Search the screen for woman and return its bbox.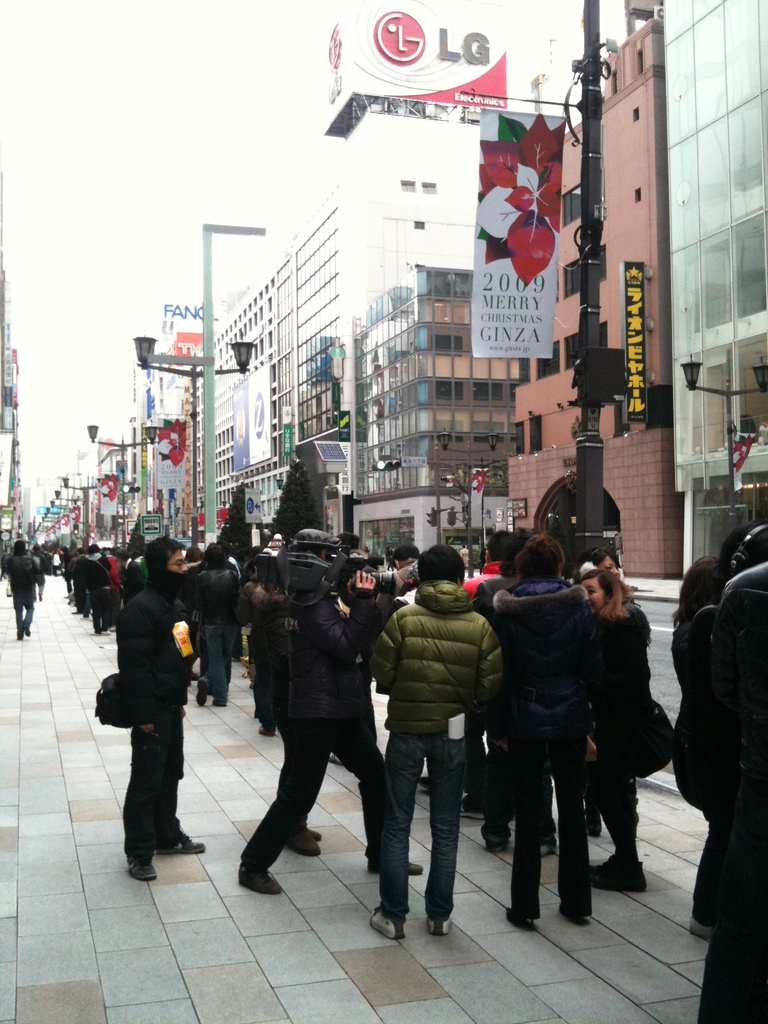
Found: bbox=(488, 520, 641, 948).
